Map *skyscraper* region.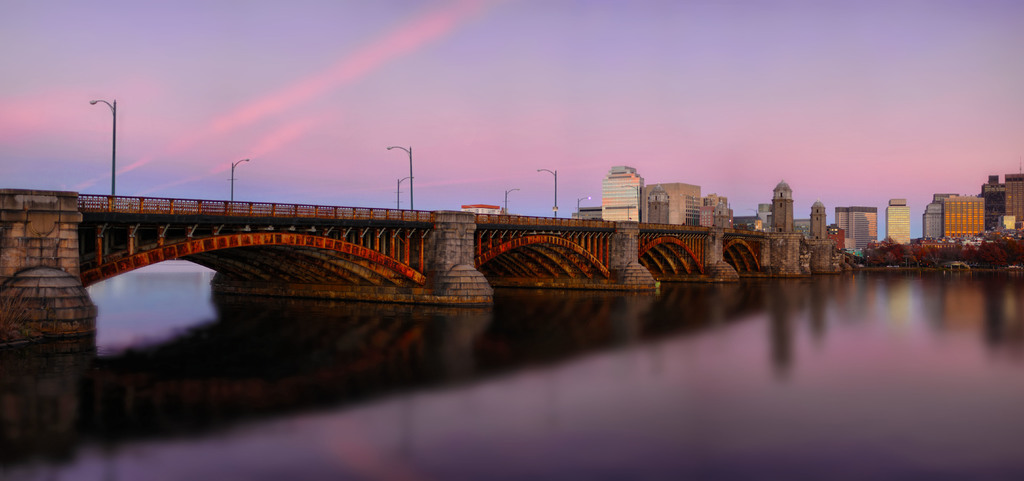
Mapped to 646:180:703:230.
